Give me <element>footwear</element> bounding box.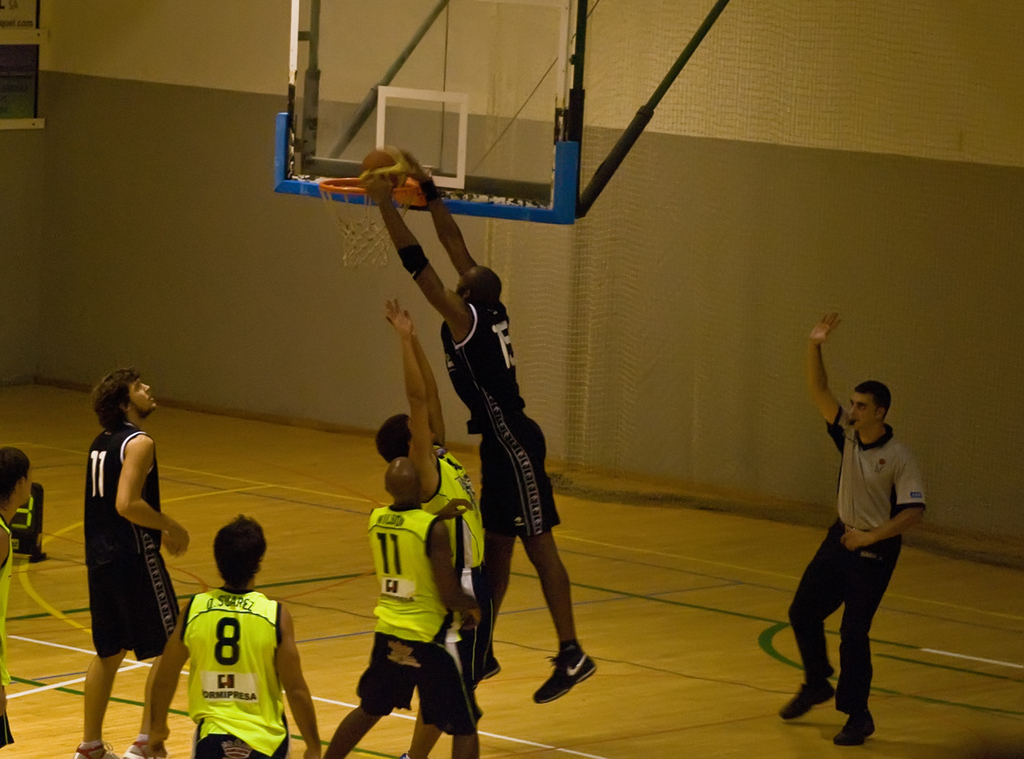
locate(534, 645, 601, 705).
